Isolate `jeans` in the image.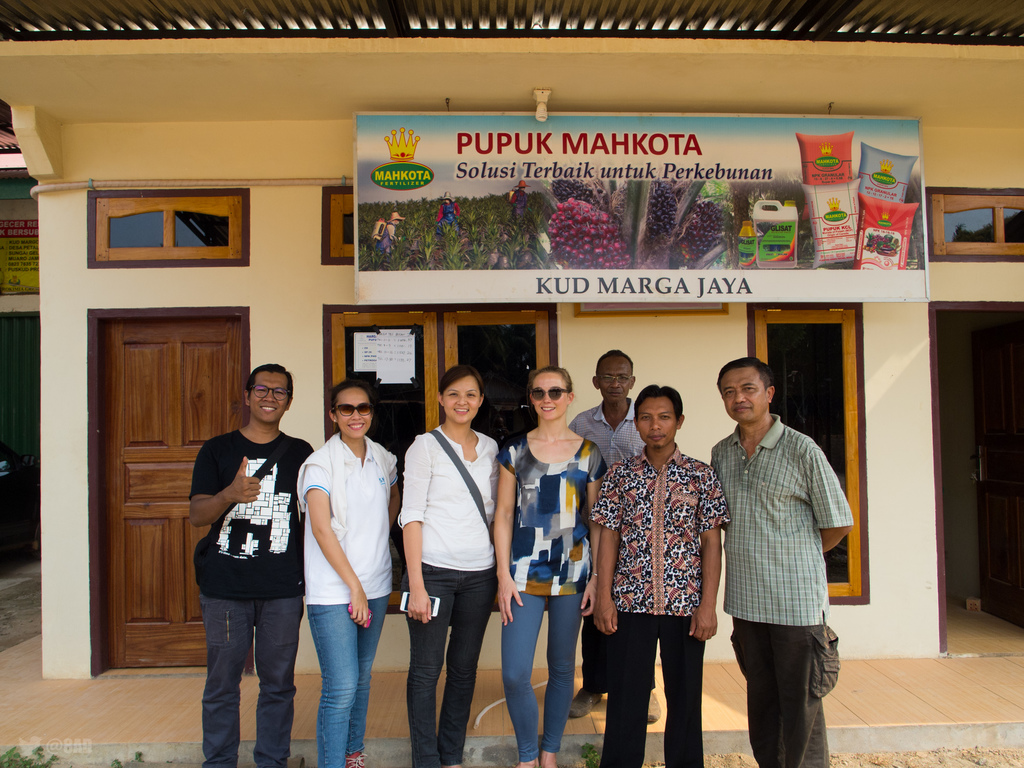
Isolated region: [498,593,573,762].
